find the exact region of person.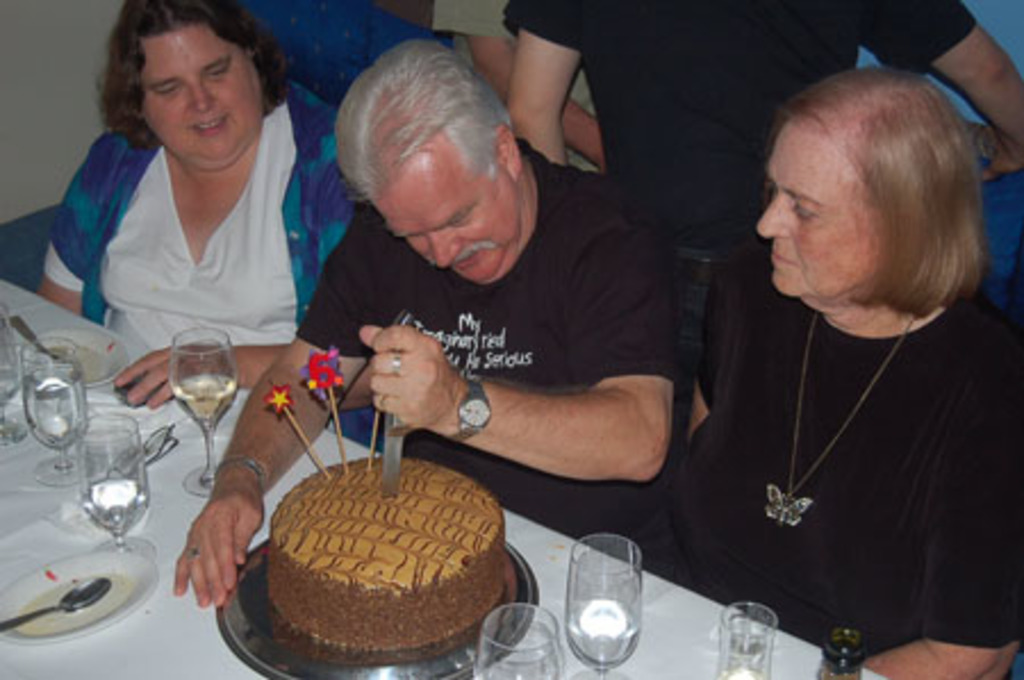
Exact region: box(225, 0, 601, 141).
